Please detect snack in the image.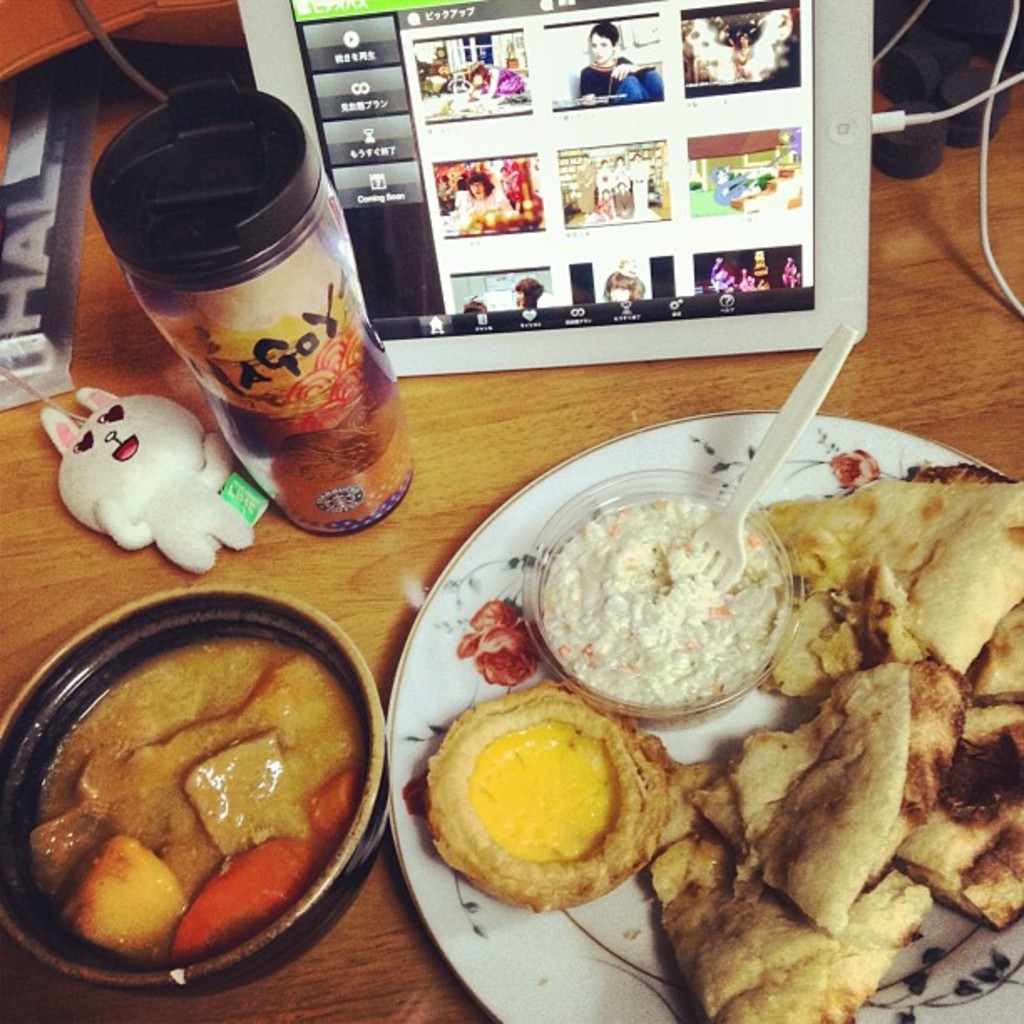
left=420, top=699, right=669, bottom=912.
